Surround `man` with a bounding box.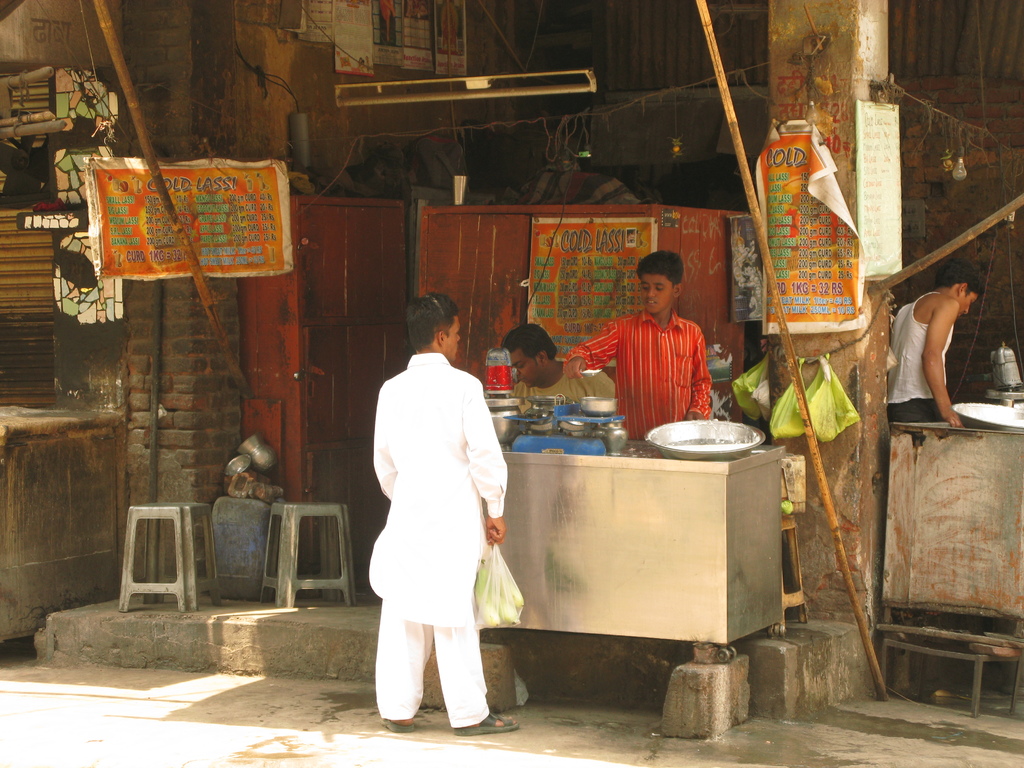
box=[353, 296, 524, 733].
